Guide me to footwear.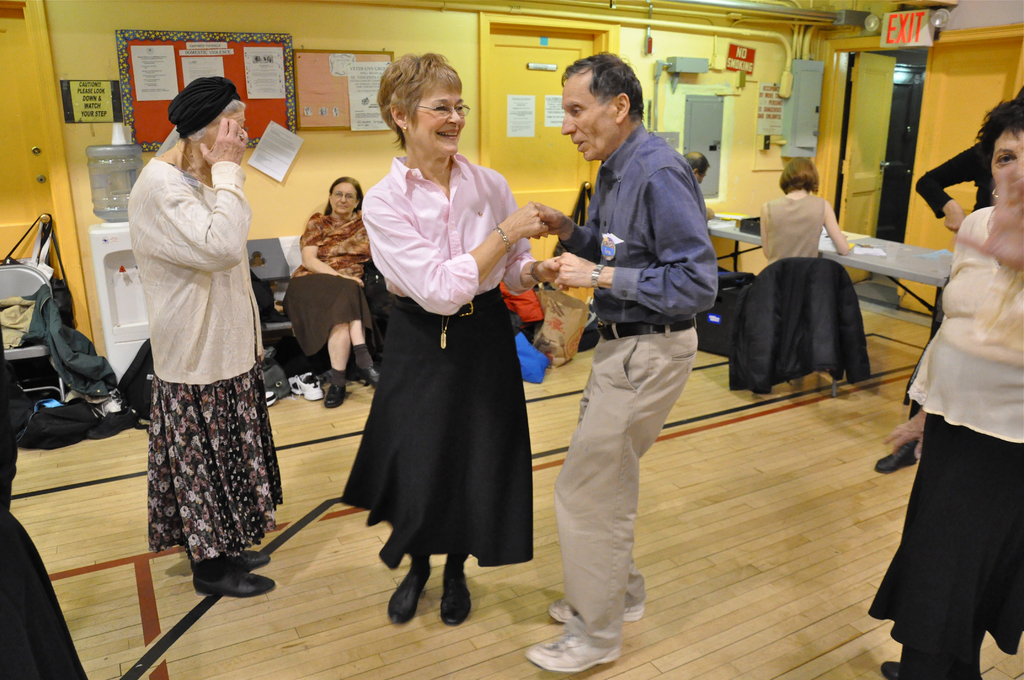
Guidance: <bbox>877, 660, 897, 679</bbox>.
